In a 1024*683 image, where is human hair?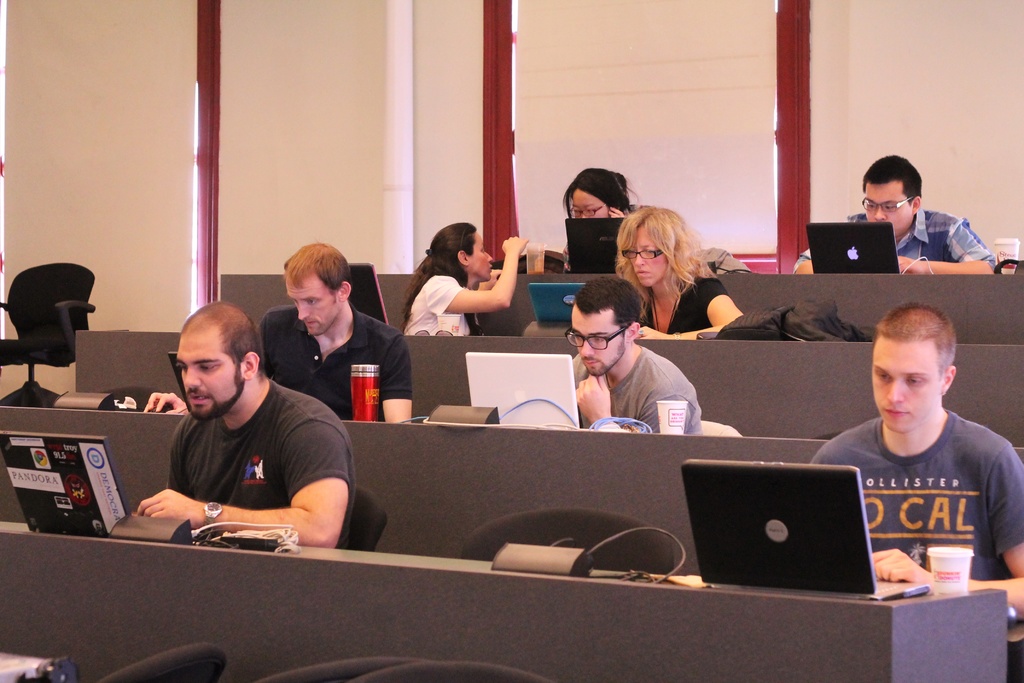
Rect(876, 300, 958, 377).
